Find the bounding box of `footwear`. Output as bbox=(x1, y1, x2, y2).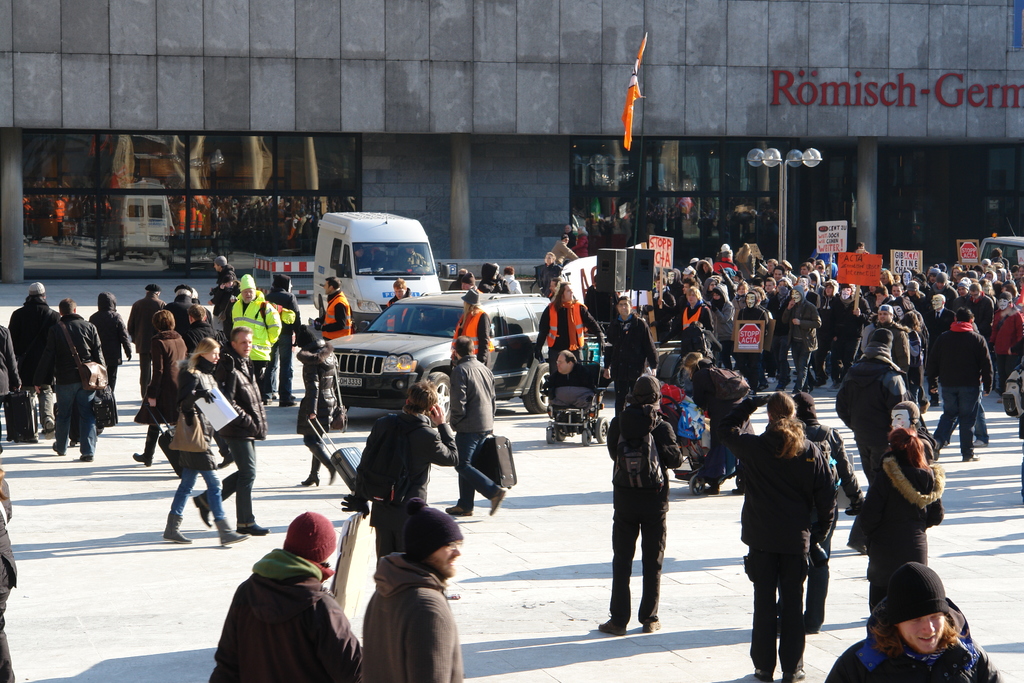
bbox=(234, 512, 268, 537).
